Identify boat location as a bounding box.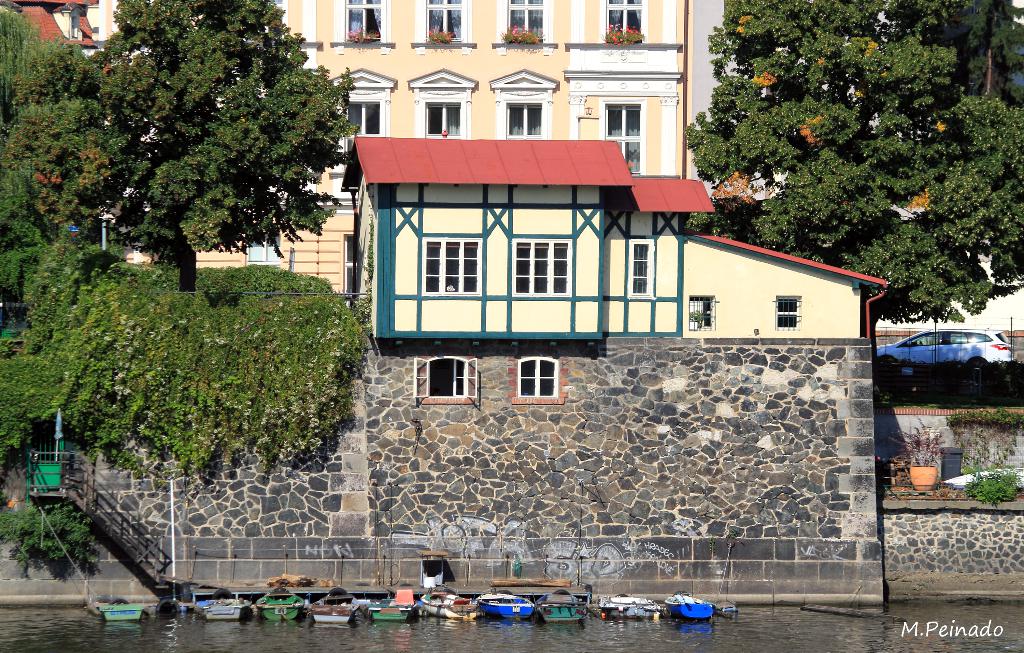
{"x1": 313, "y1": 596, "x2": 363, "y2": 625}.
